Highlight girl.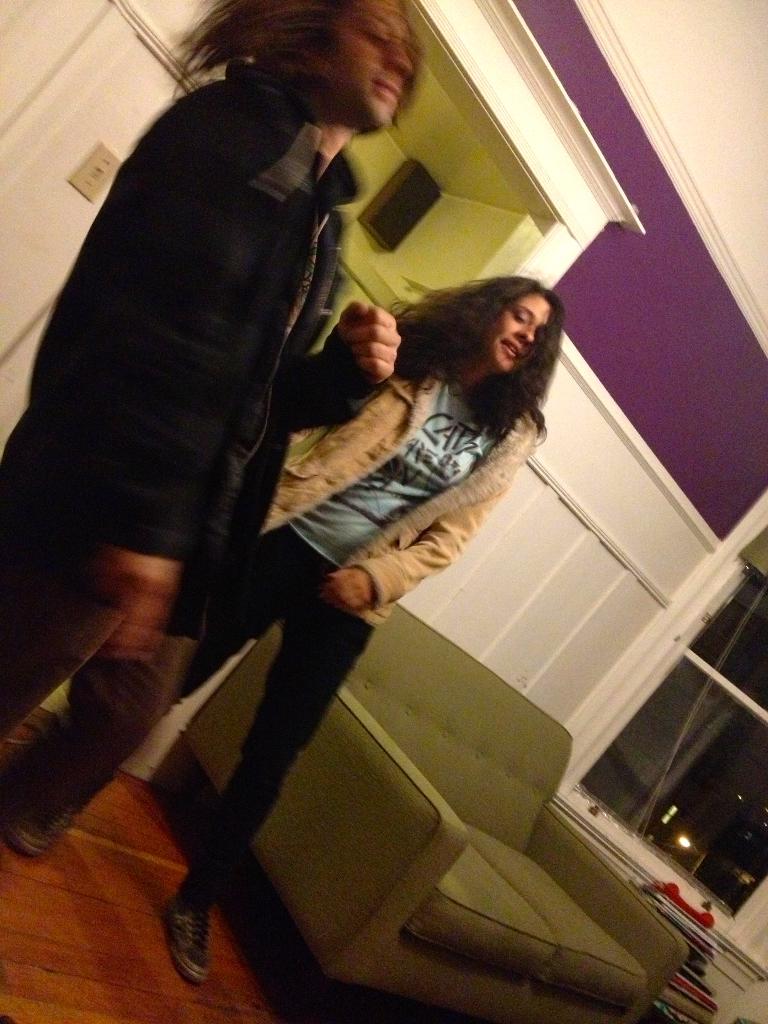
Highlighted region: detection(9, 273, 560, 989).
